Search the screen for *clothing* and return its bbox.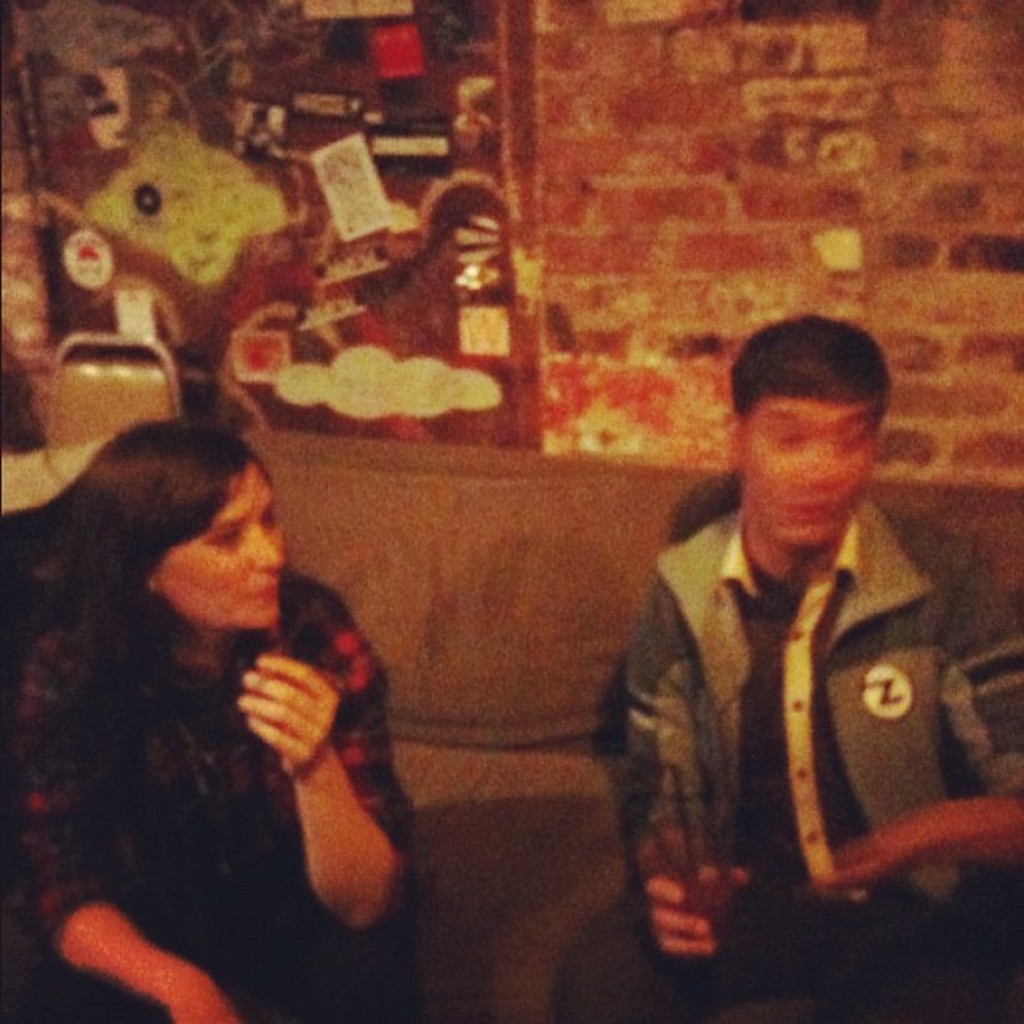
Found: box=[0, 559, 425, 1022].
